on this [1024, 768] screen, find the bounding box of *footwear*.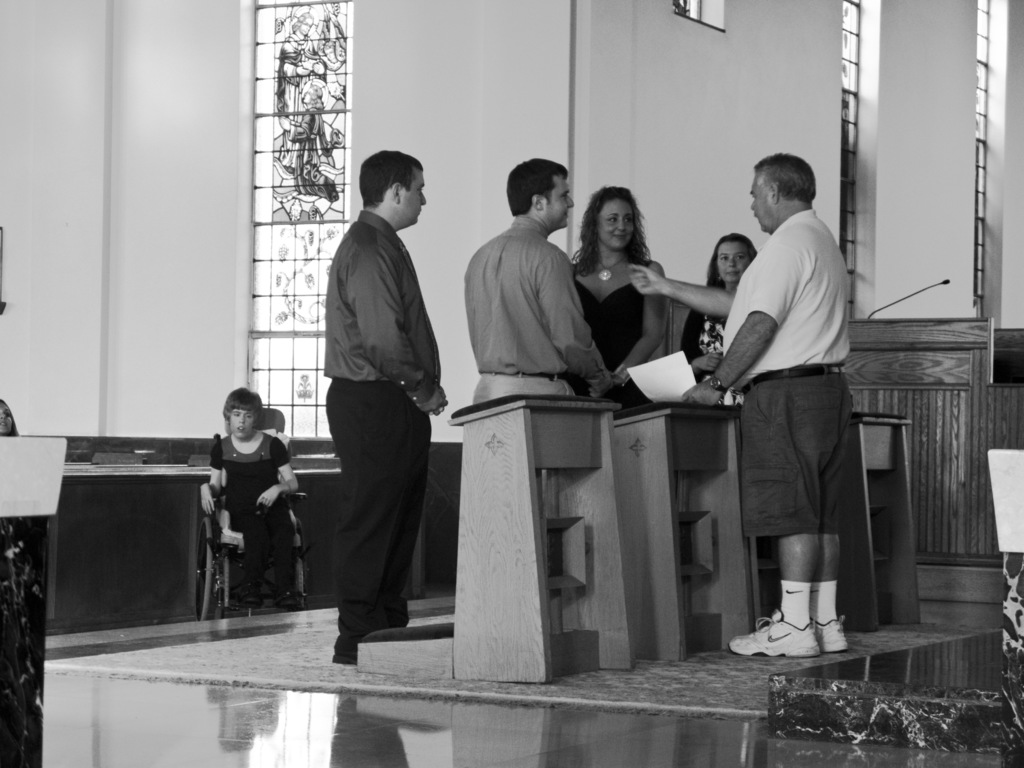
Bounding box: {"left": 280, "top": 591, "right": 298, "bottom": 611}.
